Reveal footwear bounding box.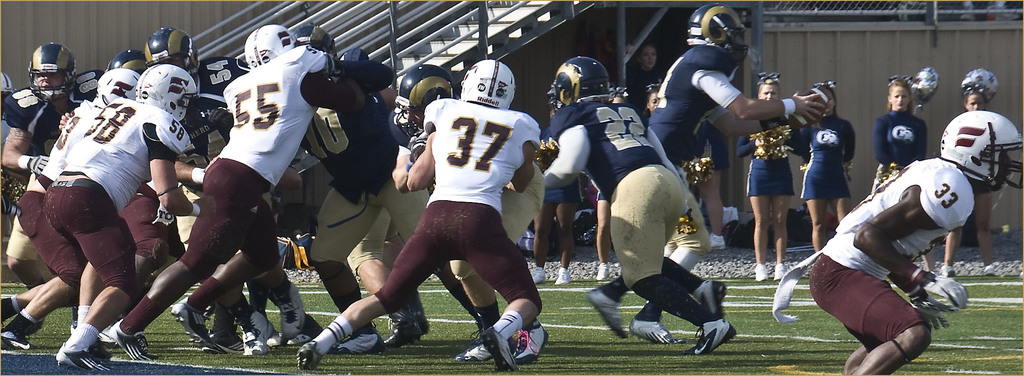
Revealed: locate(752, 261, 767, 279).
